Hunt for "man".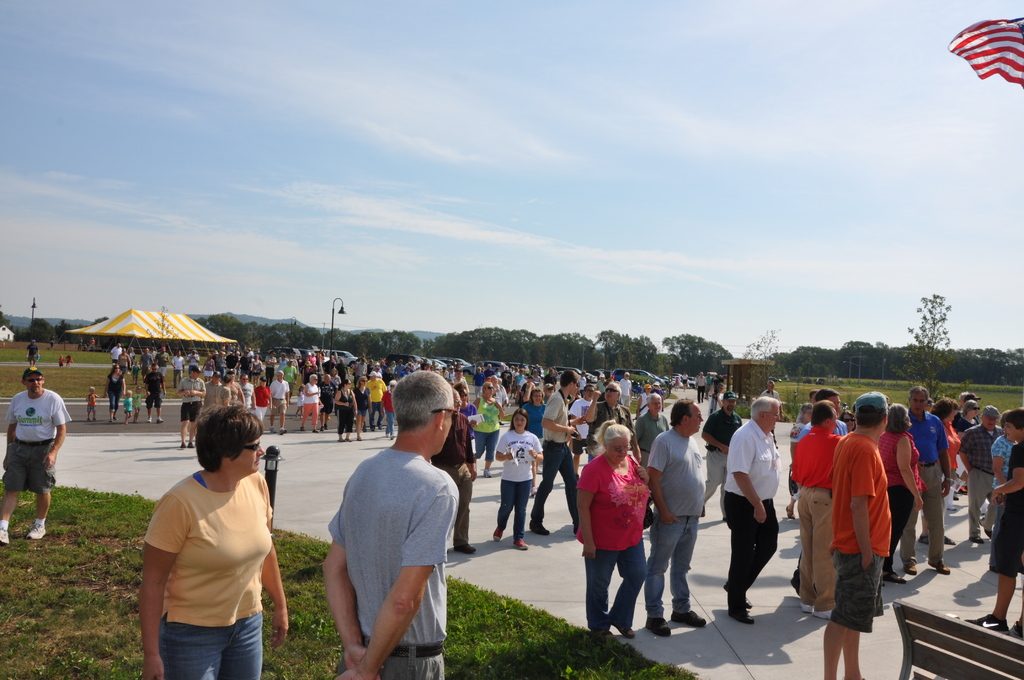
Hunted down at box=[645, 396, 707, 635].
